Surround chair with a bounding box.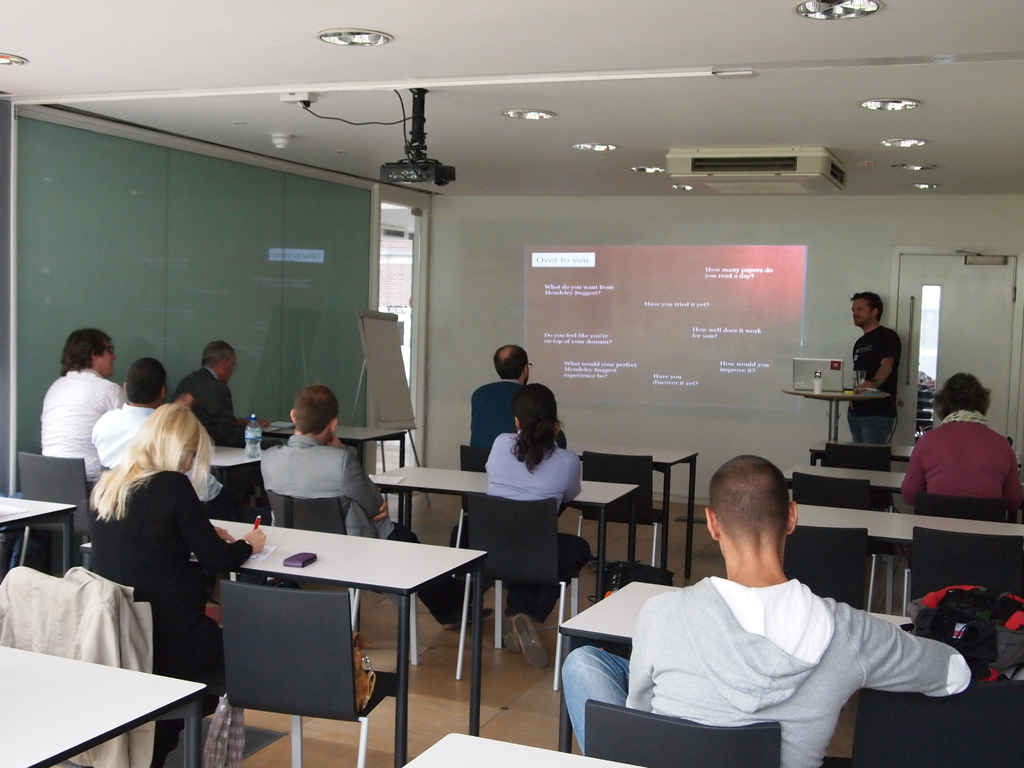
[x1=583, y1=700, x2=784, y2=767].
